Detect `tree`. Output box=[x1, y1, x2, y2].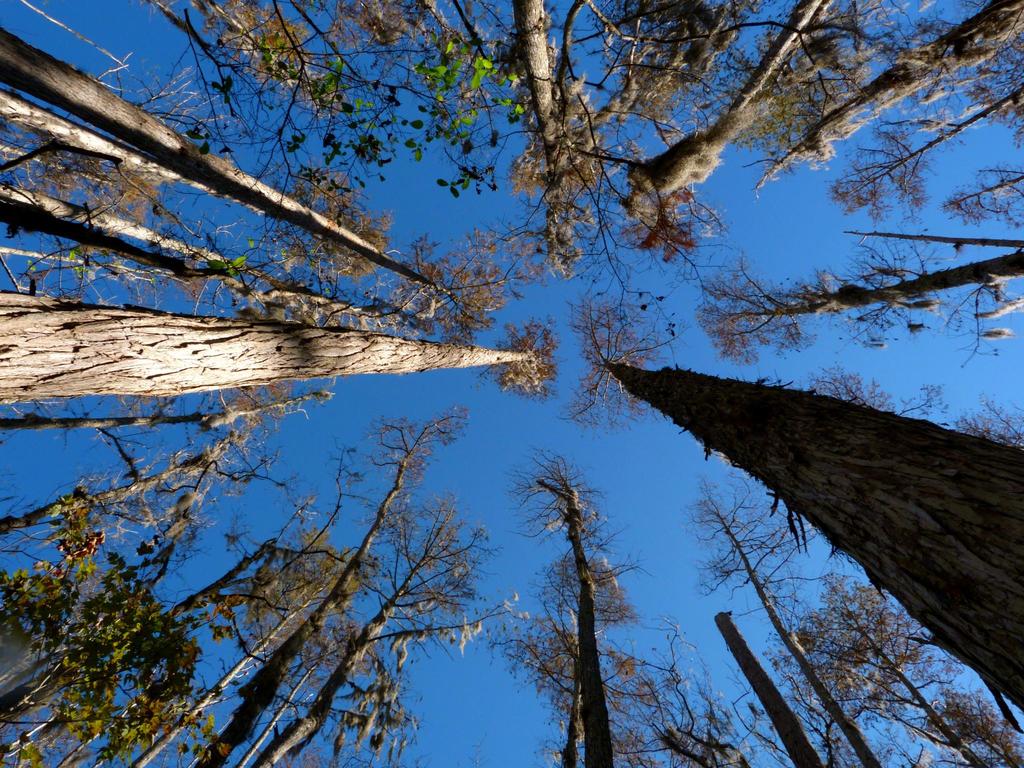
box=[787, 566, 1023, 767].
